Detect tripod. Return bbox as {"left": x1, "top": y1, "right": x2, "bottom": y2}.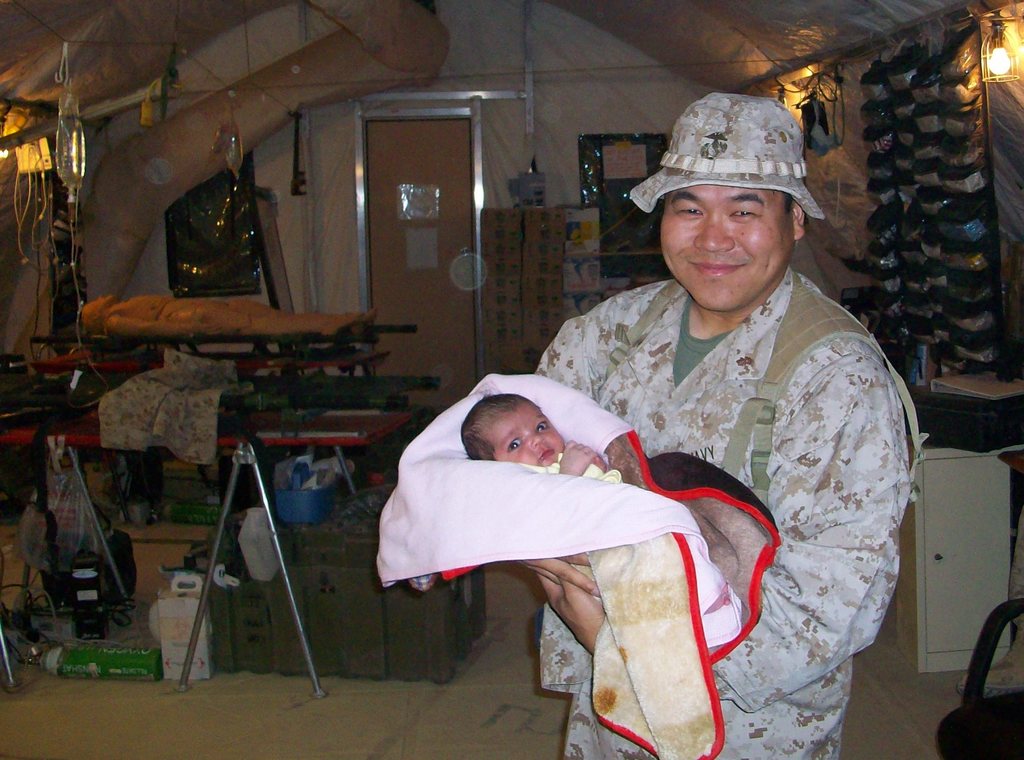
{"left": 178, "top": 401, "right": 329, "bottom": 697}.
